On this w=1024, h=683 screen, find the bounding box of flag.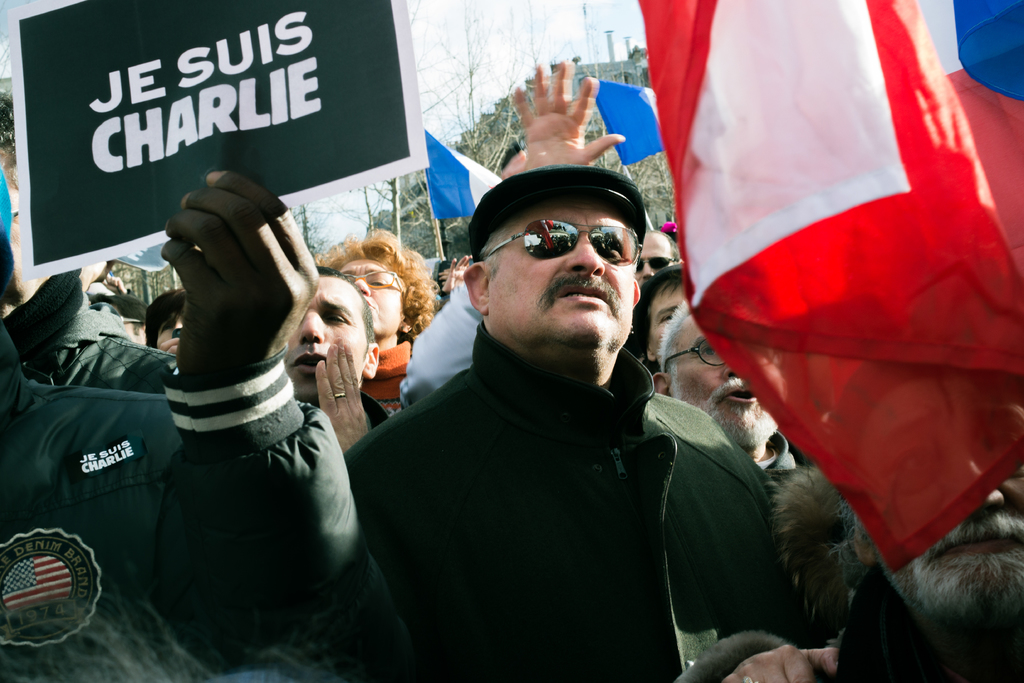
Bounding box: (x1=422, y1=115, x2=517, y2=233).
